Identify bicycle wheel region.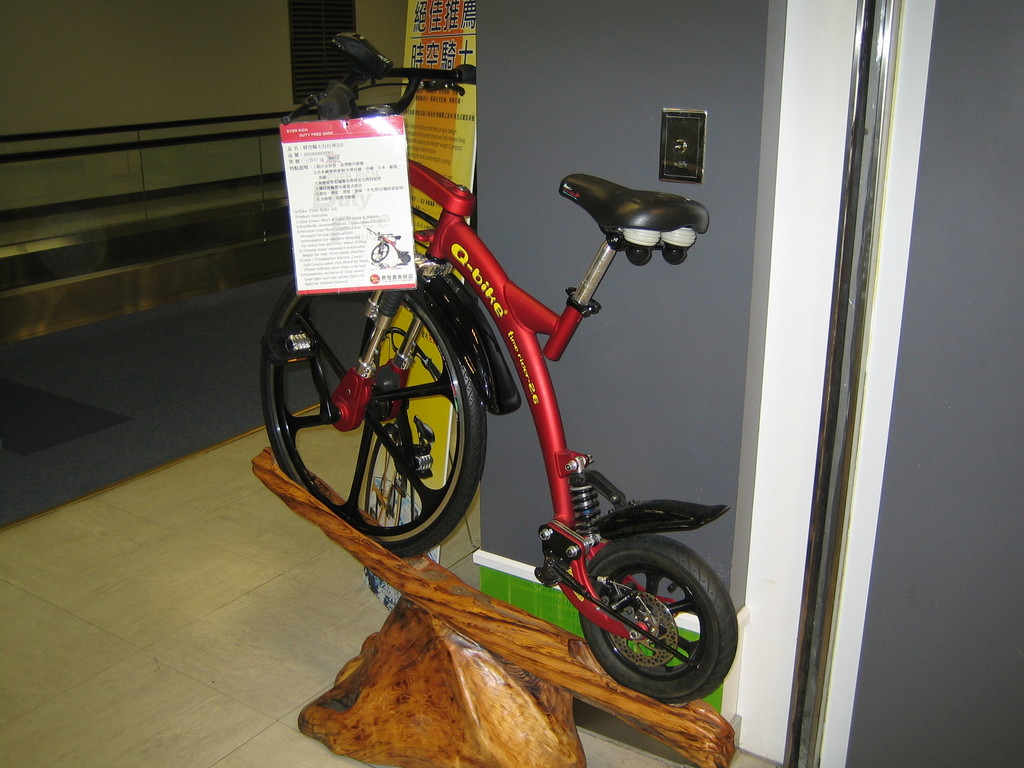
Region: <region>579, 532, 740, 709</region>.
